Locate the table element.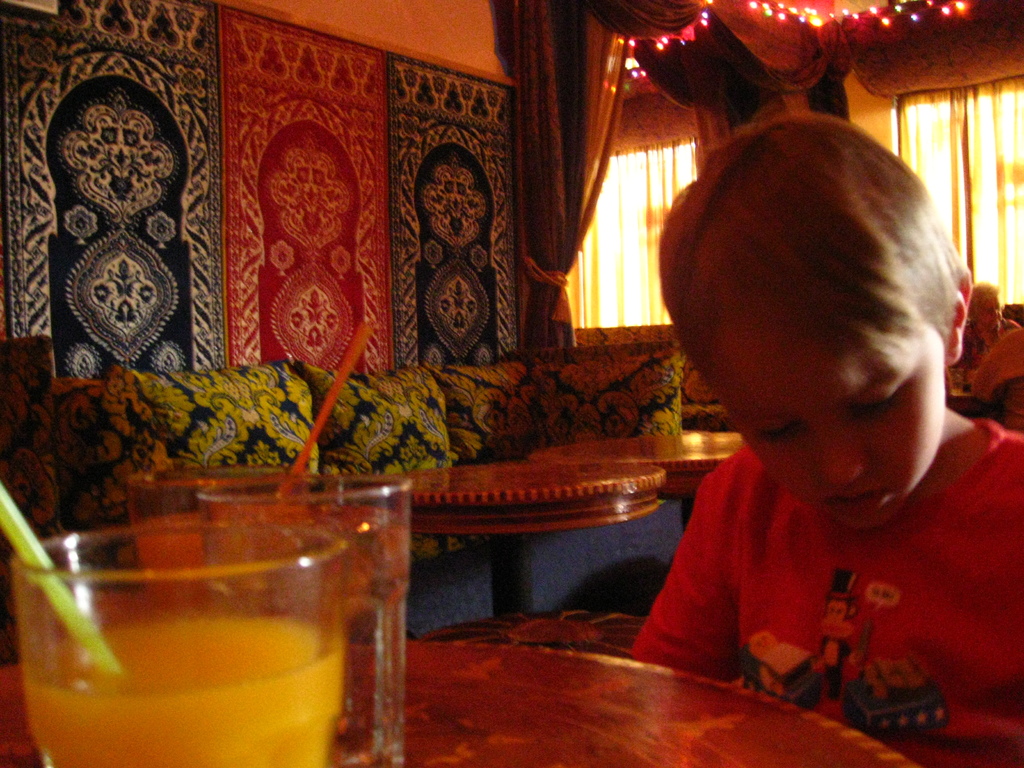
Element bbox: 530,428,747,507.
